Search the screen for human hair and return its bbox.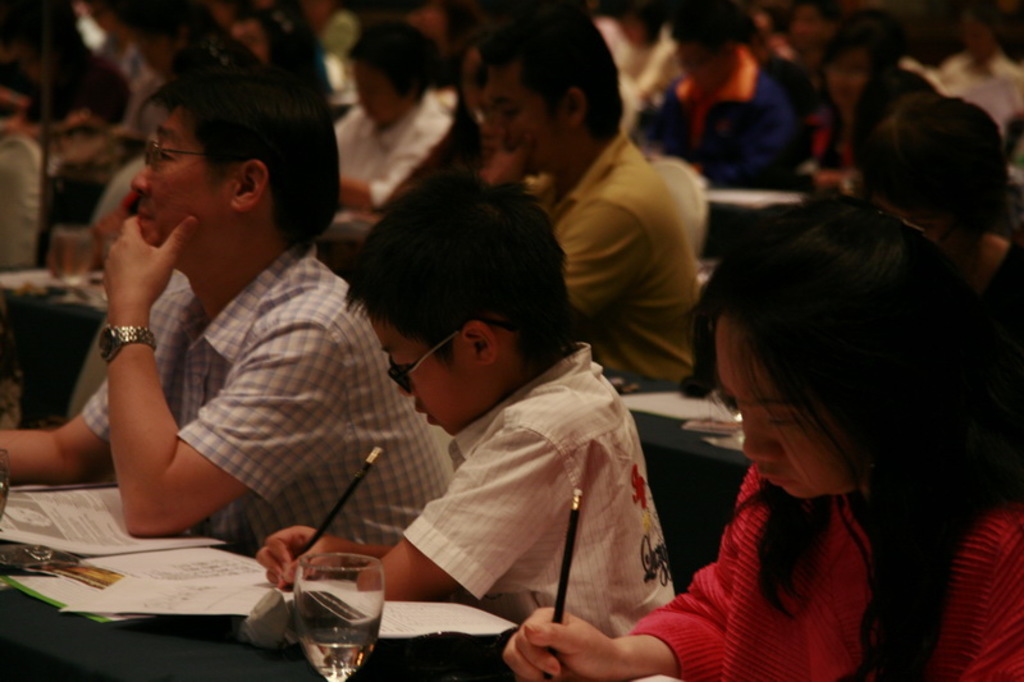
Found: [left=479, top=1, right=622, bottom=137].
